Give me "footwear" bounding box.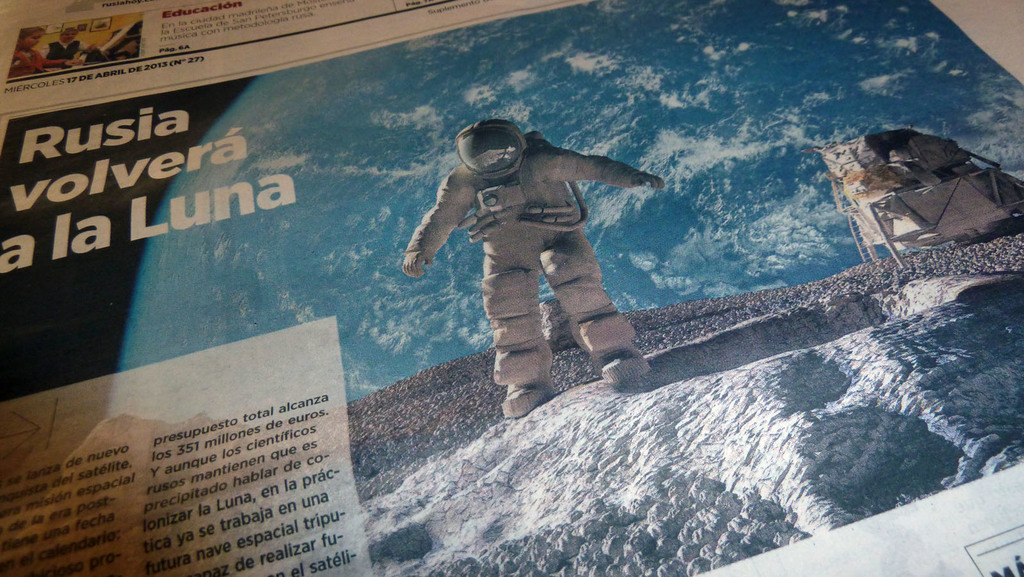
(left=492, top=354, right=563, bottom=414).
